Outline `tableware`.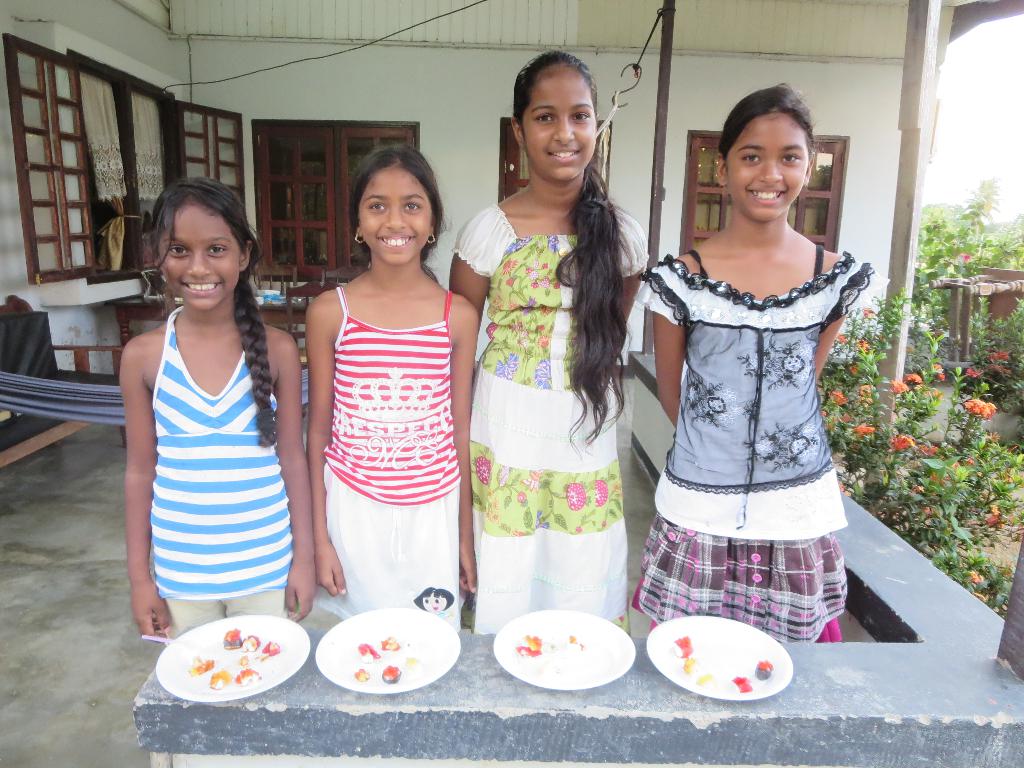
Outline: <box>255,297,266,306</box>.
